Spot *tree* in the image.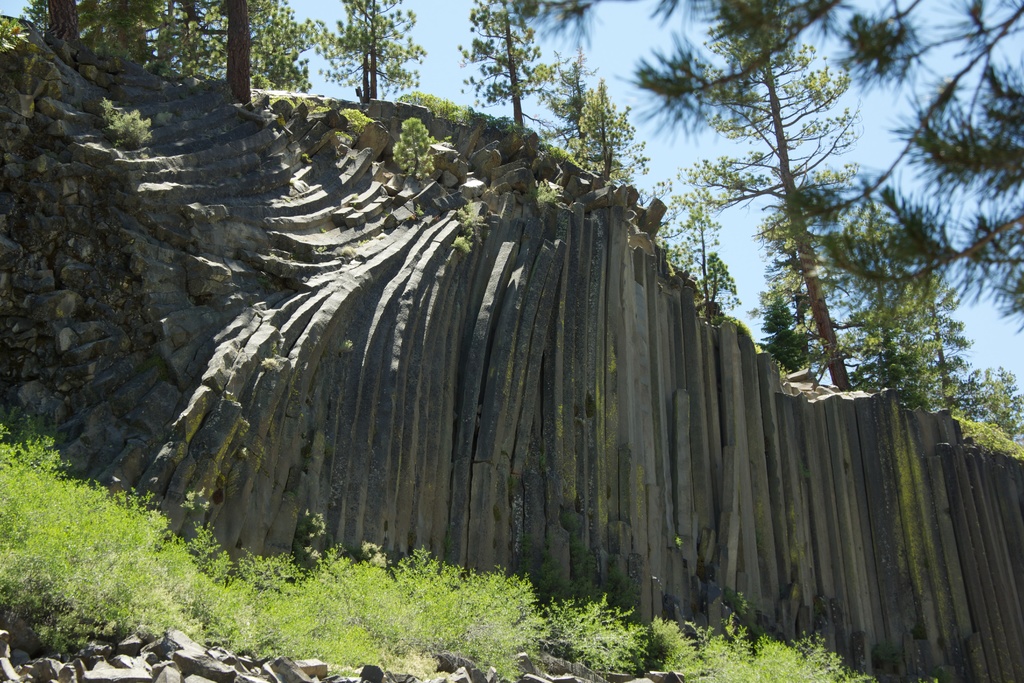
*tree* found at bbox(688, 17, 873, 391).
